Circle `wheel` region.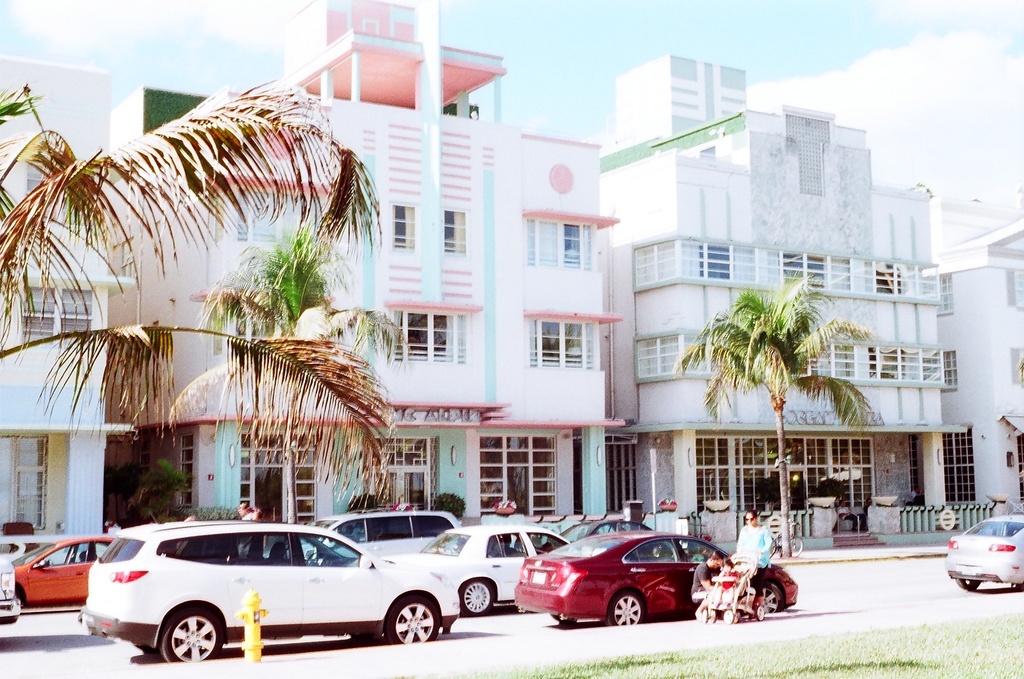
Region: pyautogui.locateOnScreen(791, 535, 803, 555).
